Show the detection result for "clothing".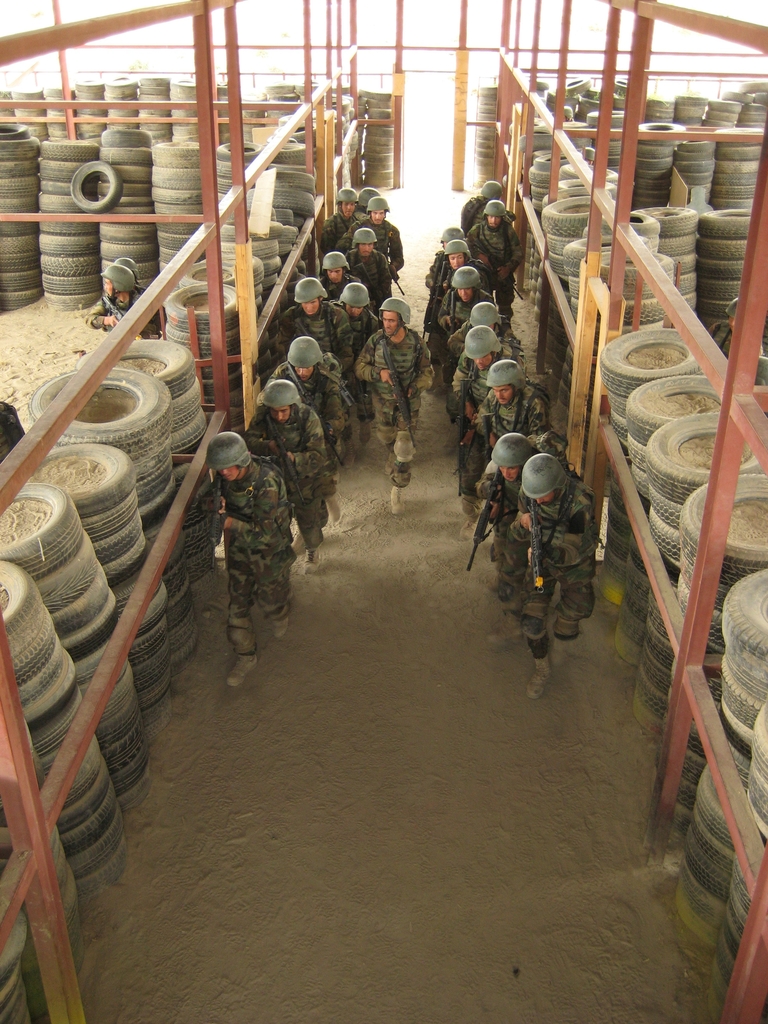
[222, 460, 299, 640].
